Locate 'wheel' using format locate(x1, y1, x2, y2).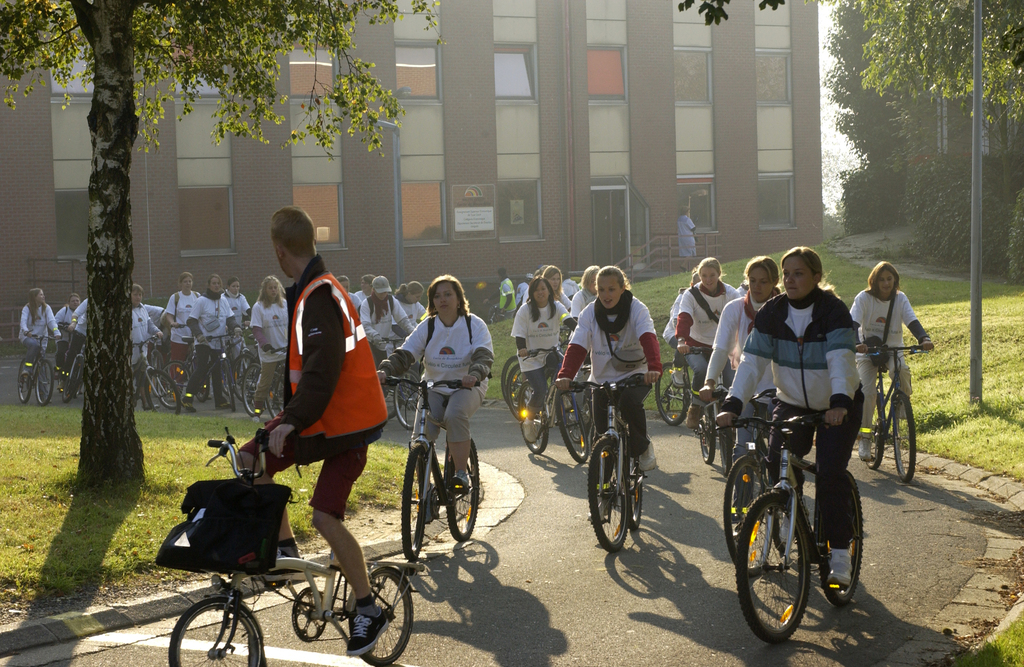
locate(158, 362, 188, 401).
